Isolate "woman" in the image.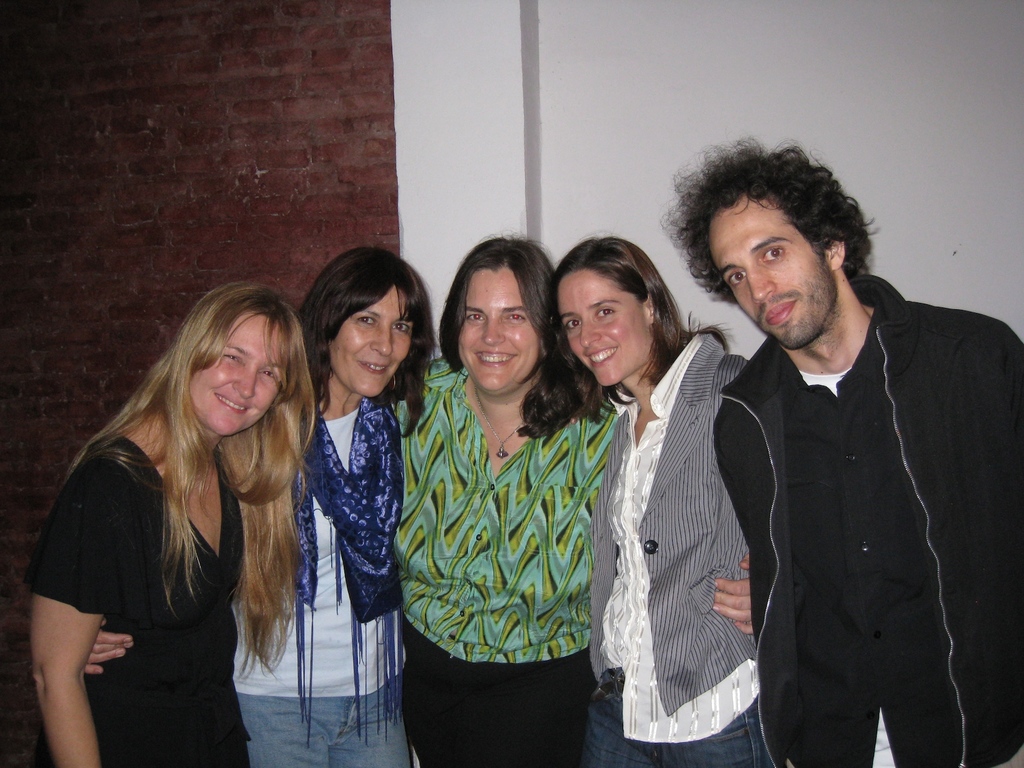
Isolated region: rect(399, 230, 756, 767).
